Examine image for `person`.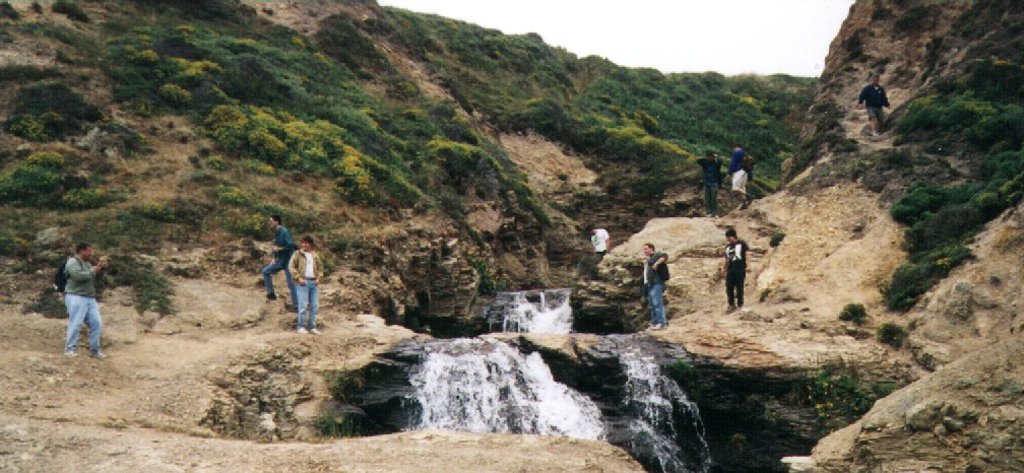
Examination result: bbox=(588, 223, 610, 270).
